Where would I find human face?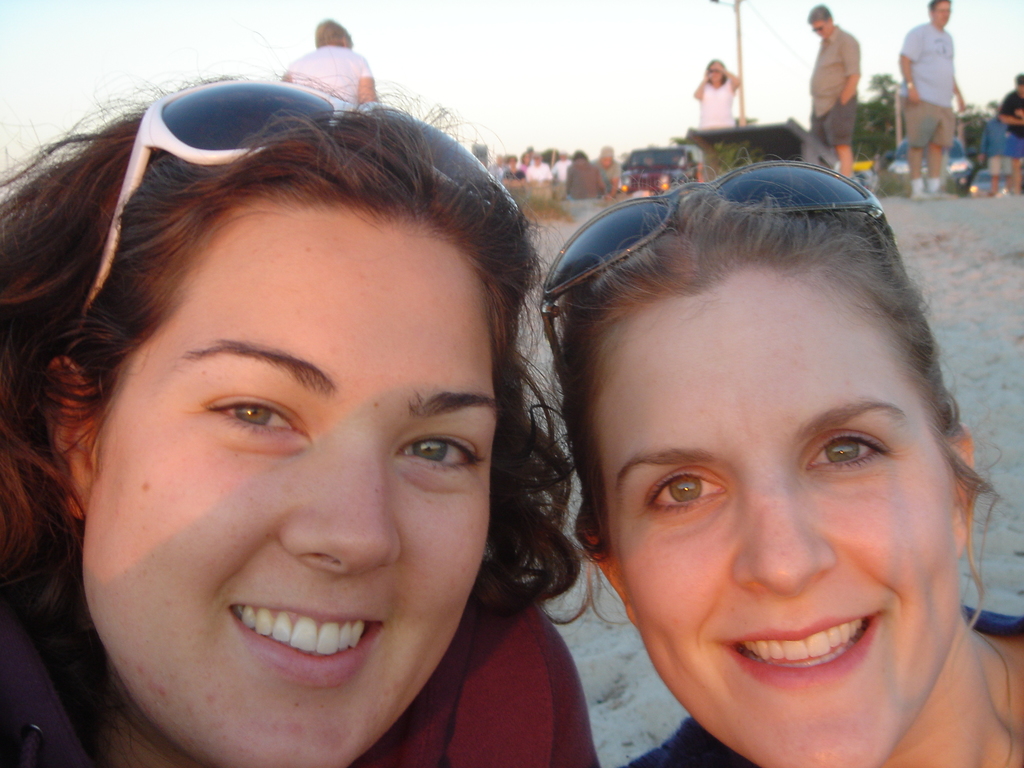
At [709,61,723,81].
